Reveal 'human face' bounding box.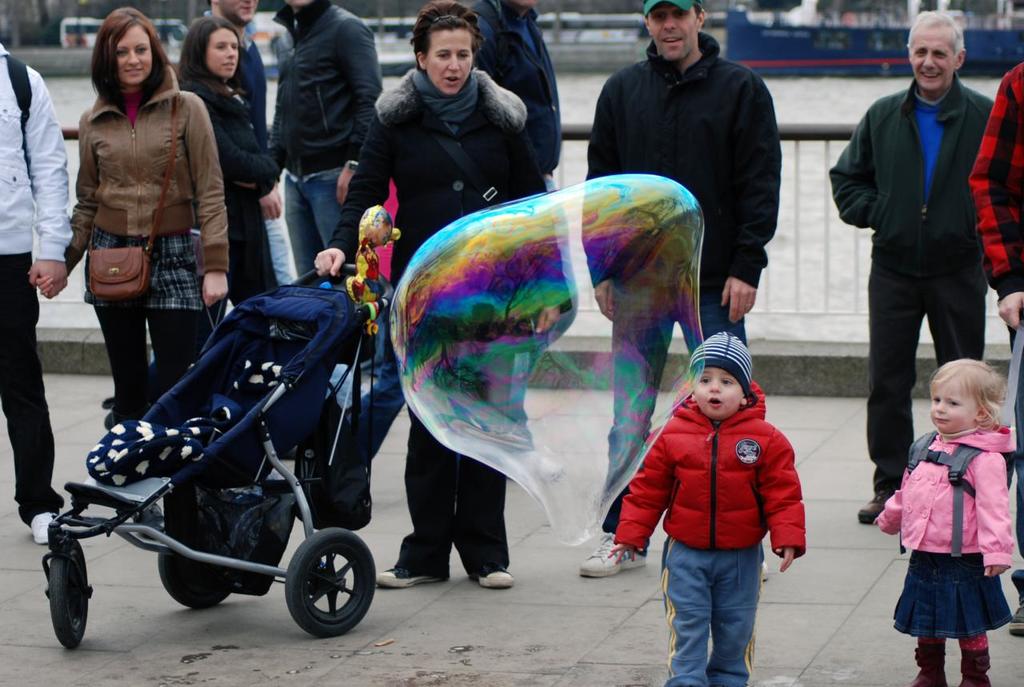
Revealed: box(113, 22, 152, 80).
